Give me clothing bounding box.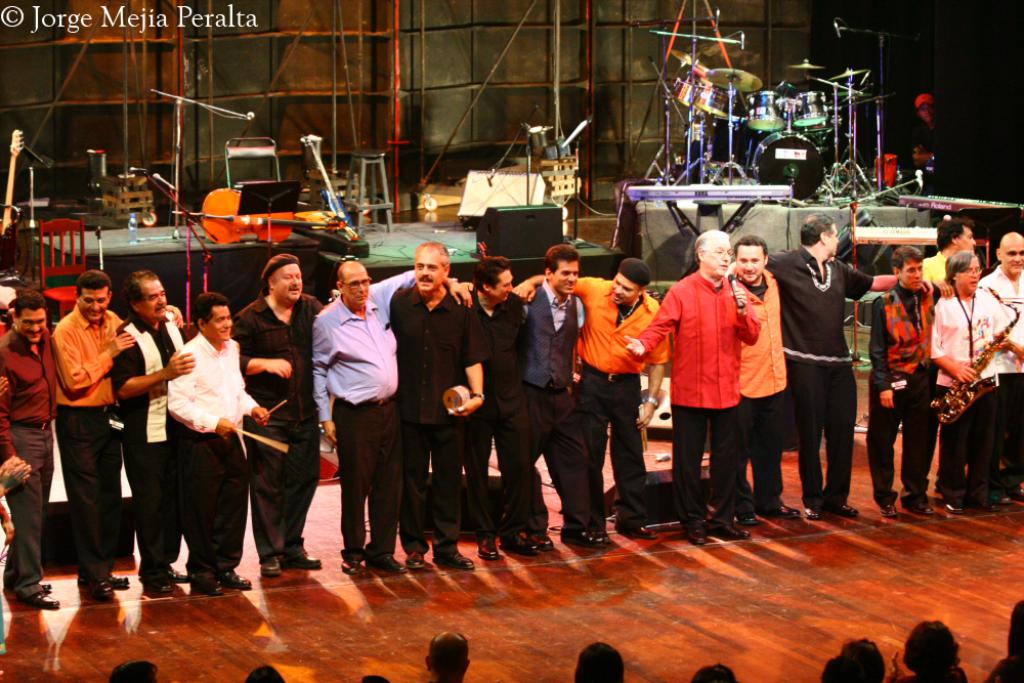
l=638, t=261, r=763, b=520.
